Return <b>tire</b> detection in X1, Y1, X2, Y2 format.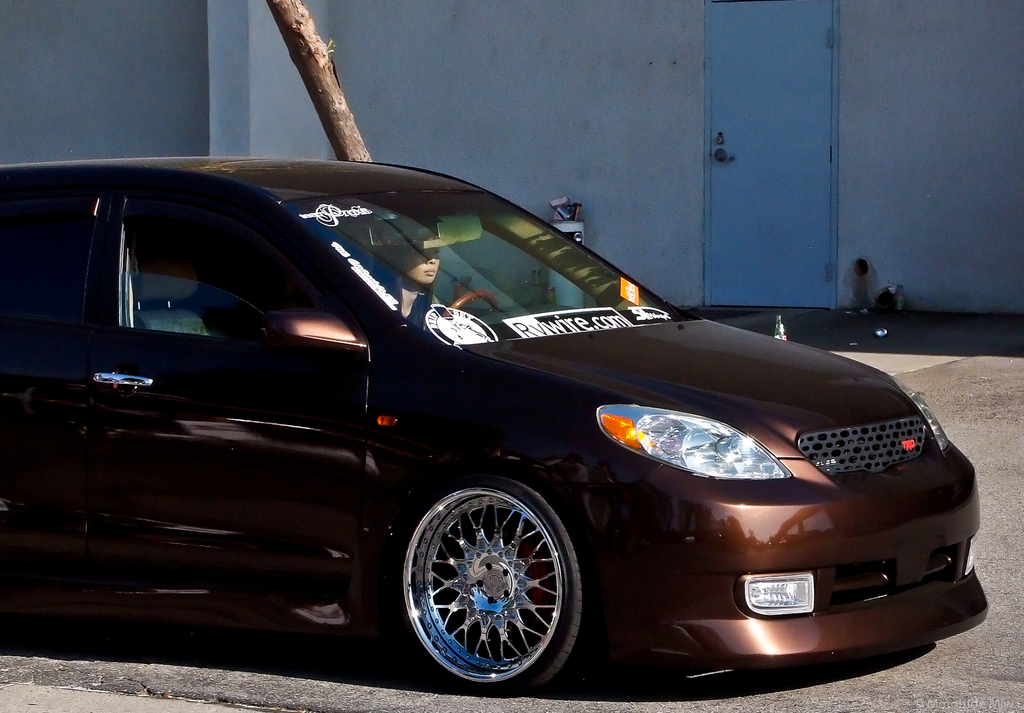
409, 480, 577, 694.
